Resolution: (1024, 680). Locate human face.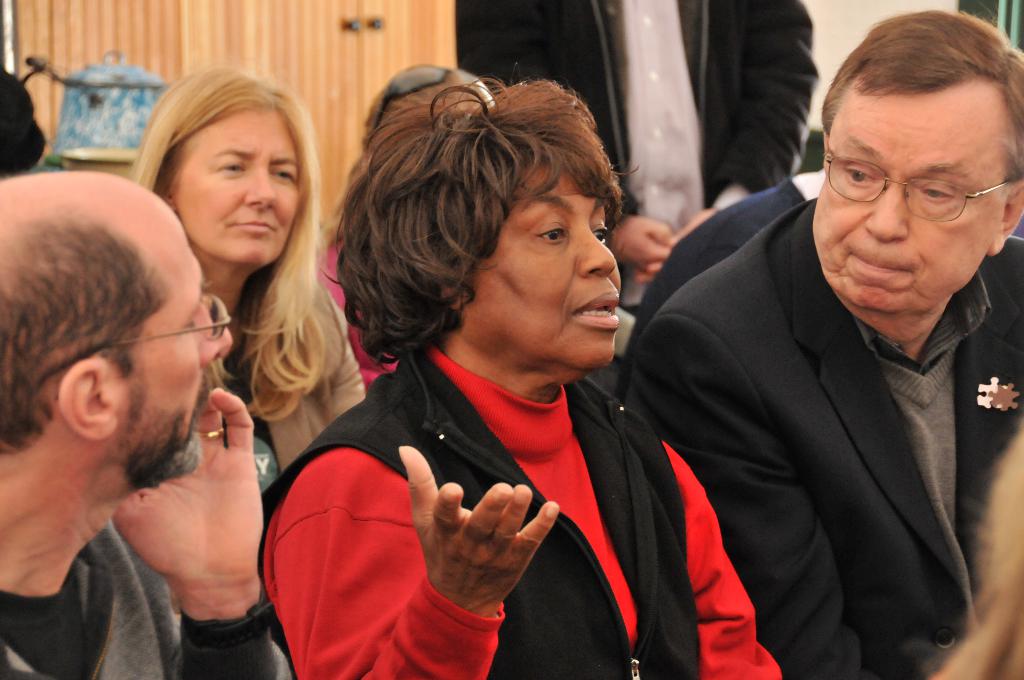
[816, 88, 1002, 303].
